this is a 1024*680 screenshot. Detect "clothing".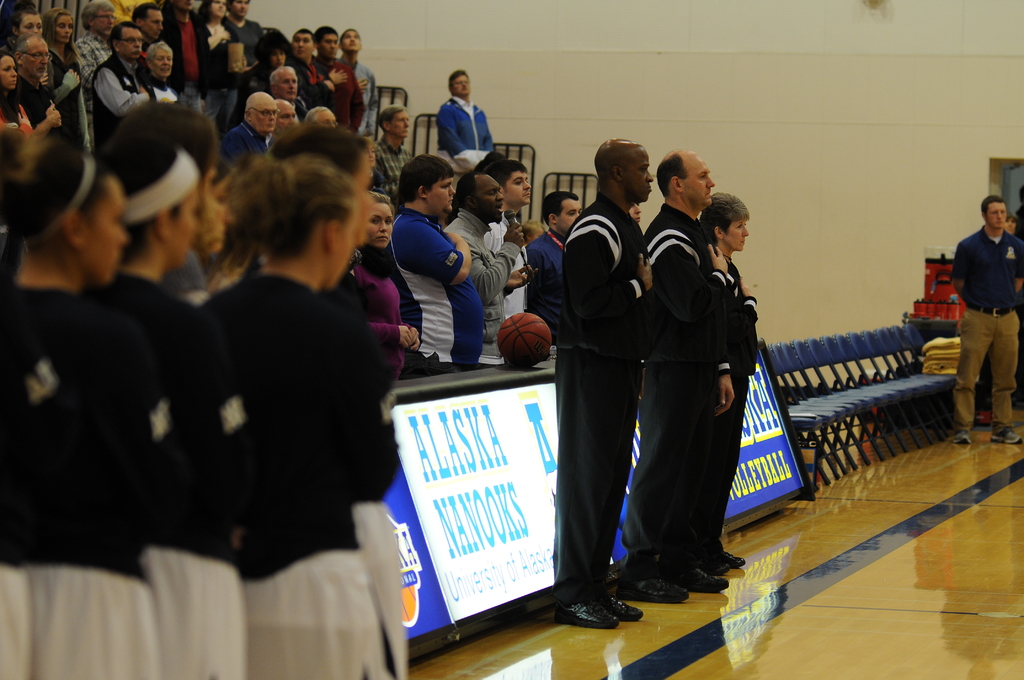
563,193,650,350.
